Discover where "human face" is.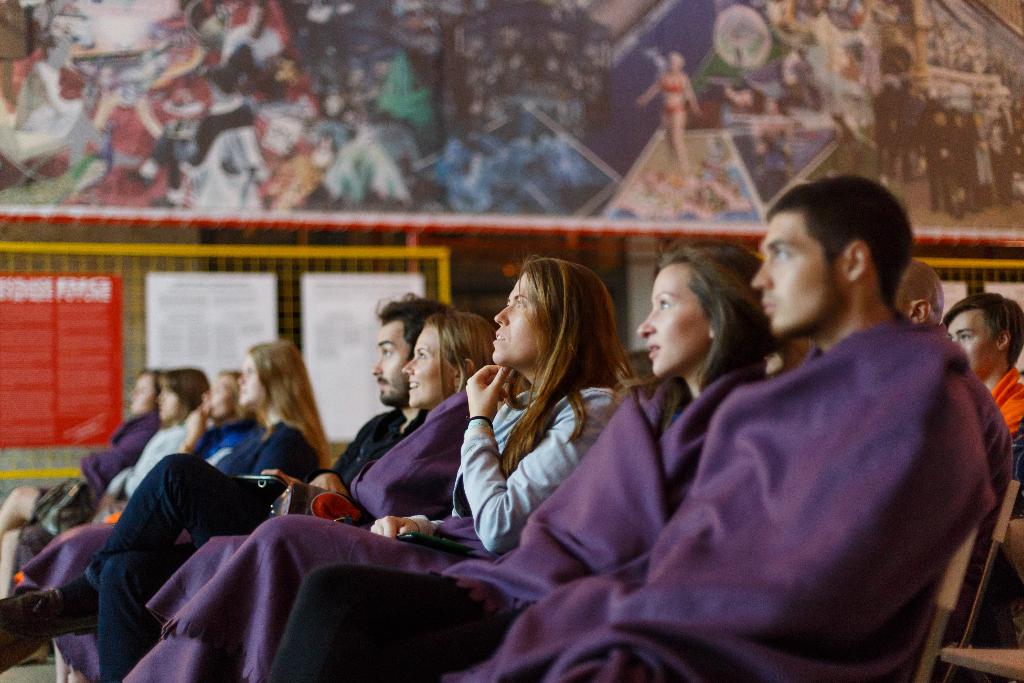
Discovered at box=[237, 353, 268, 415].
